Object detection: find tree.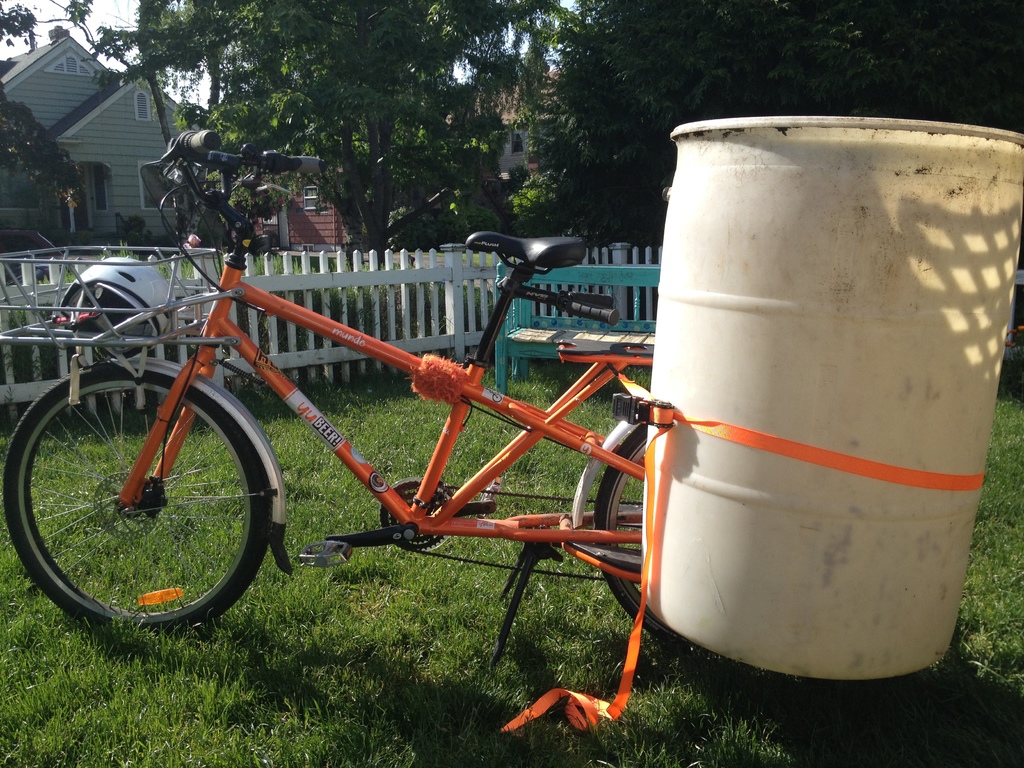
BBox(33, 0, 585, 273).
